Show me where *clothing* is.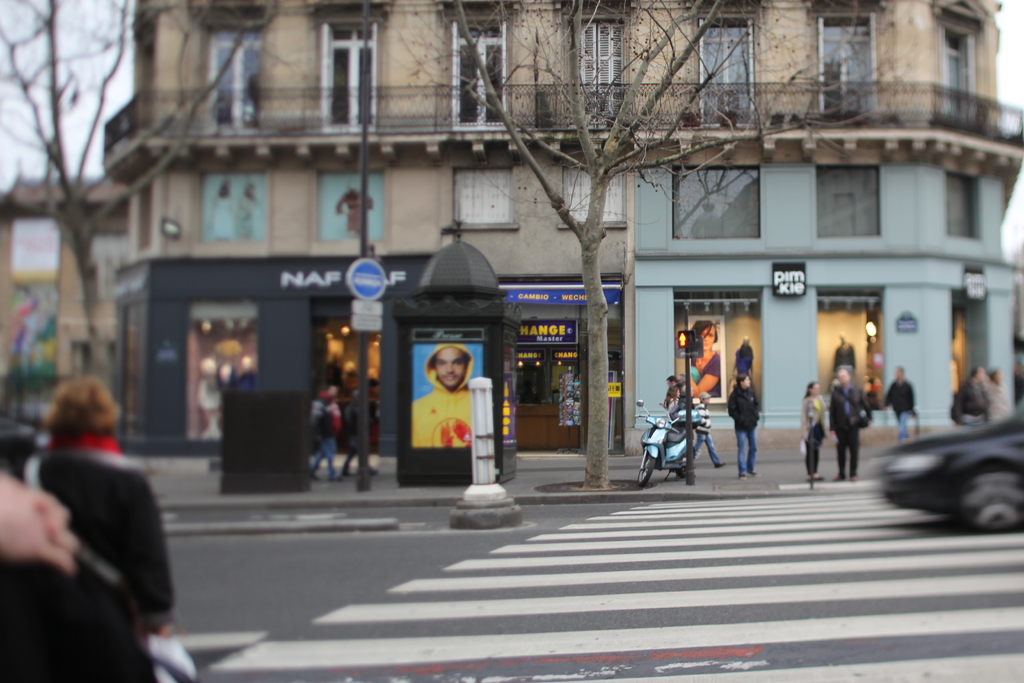
*clothing* is at detection(725, 386, 762, 433).
